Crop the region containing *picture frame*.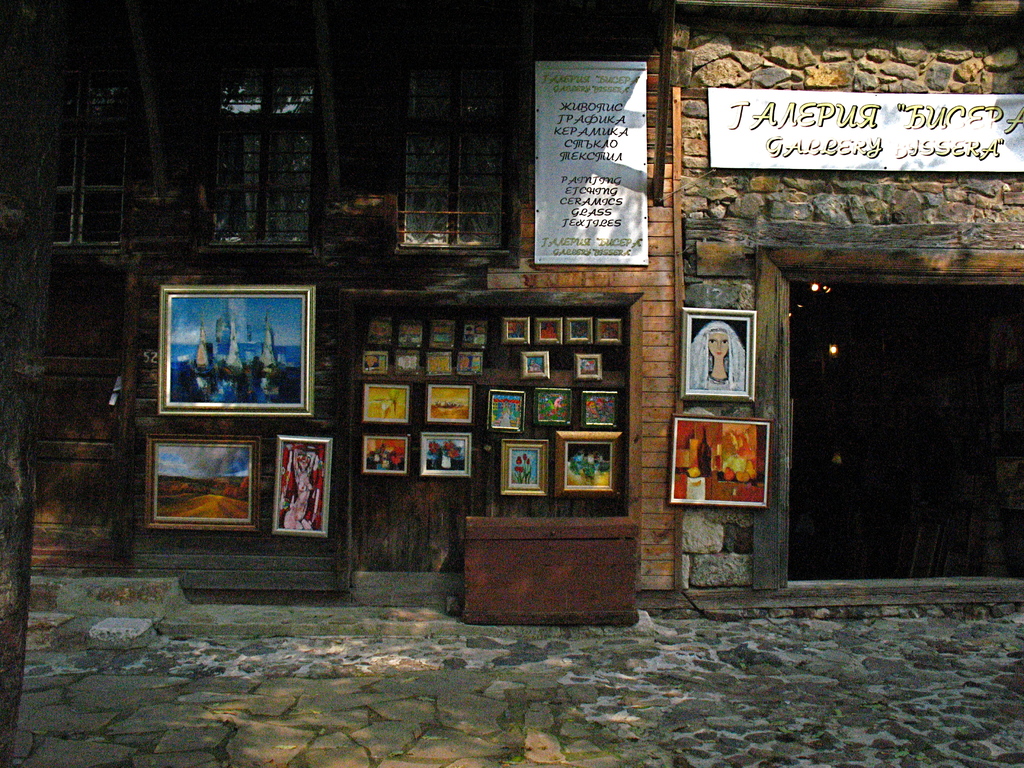
Crop region: 366, 315, 395, 348.
